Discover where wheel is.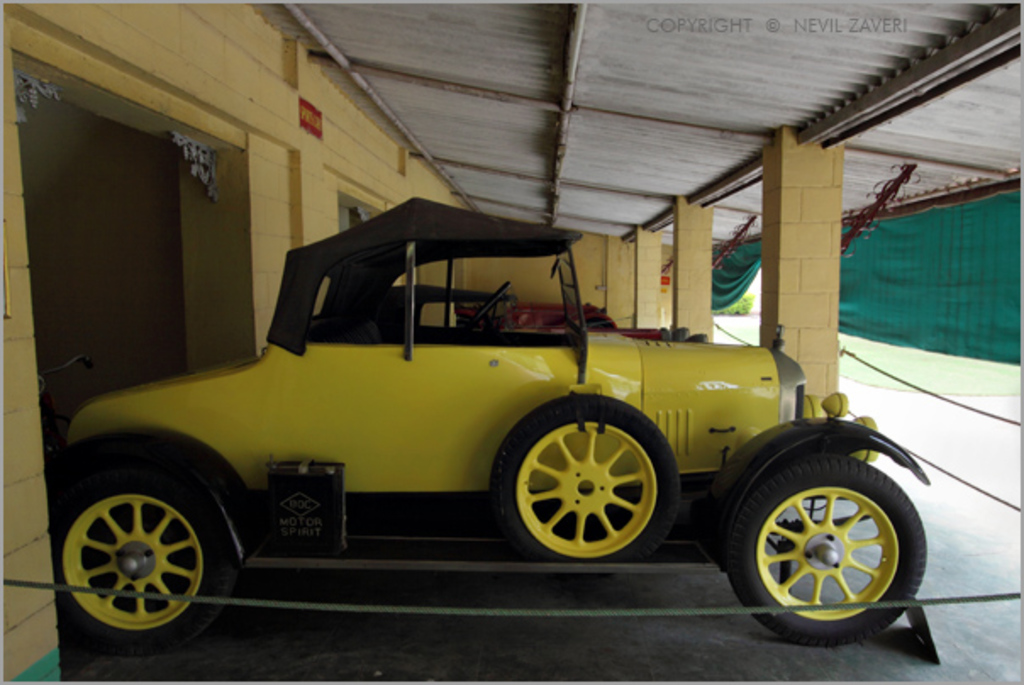
Discovered at box=[726, 446, 929, 648].
